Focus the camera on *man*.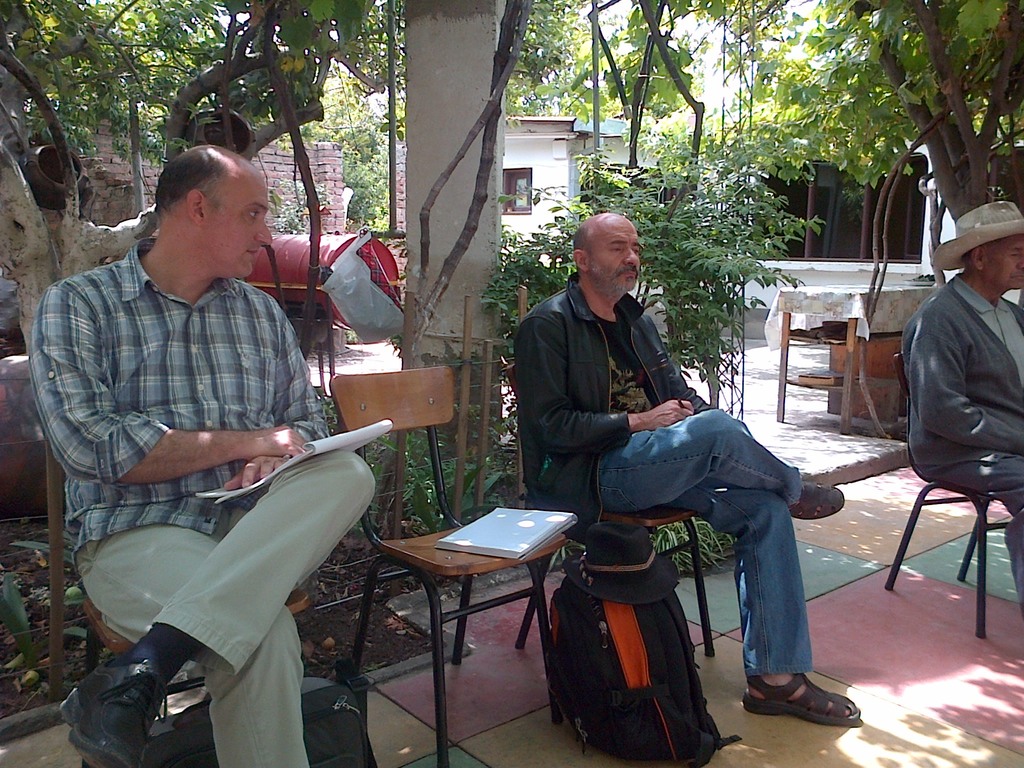
Focus region: [left=895, top=200, right=1023, bottom=603].
